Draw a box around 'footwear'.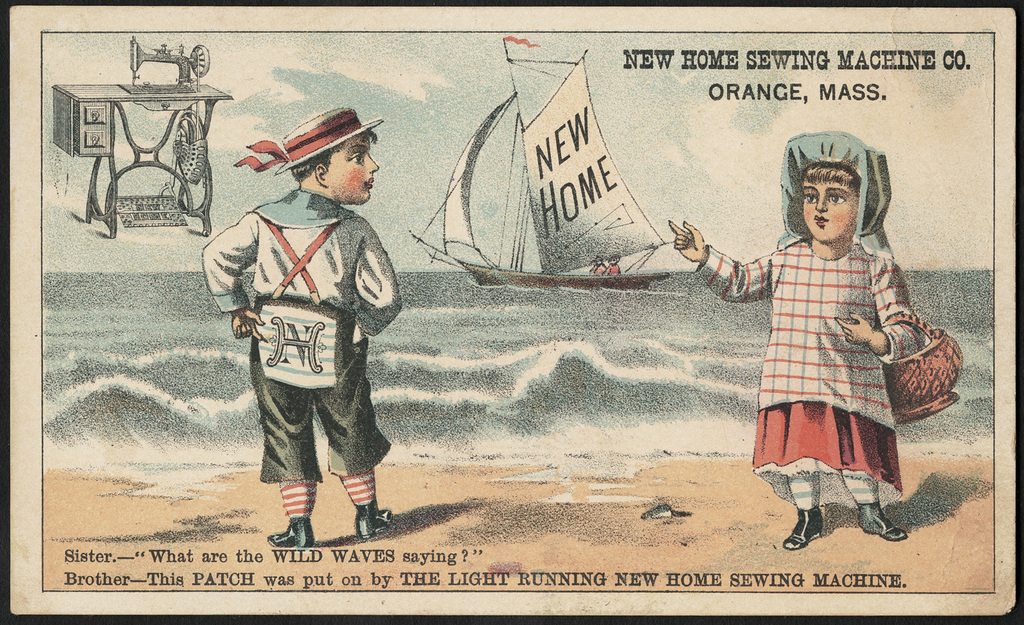
BBox(785, 503, 825, 553).
